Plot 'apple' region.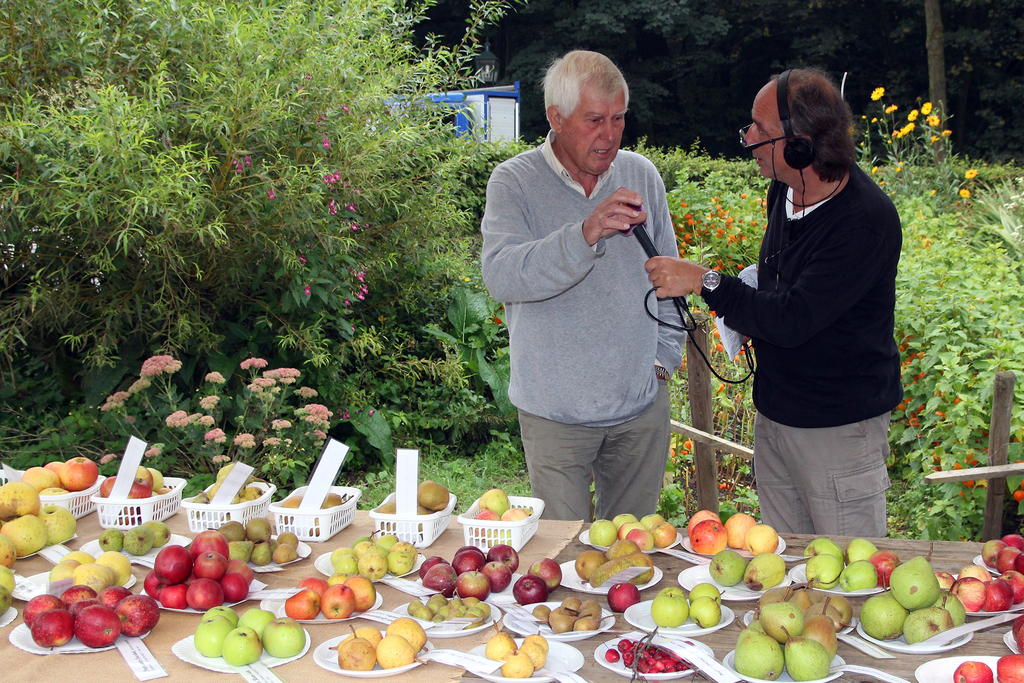
Plotted at <bbox>193, 617, 234, 657</bbox>.
